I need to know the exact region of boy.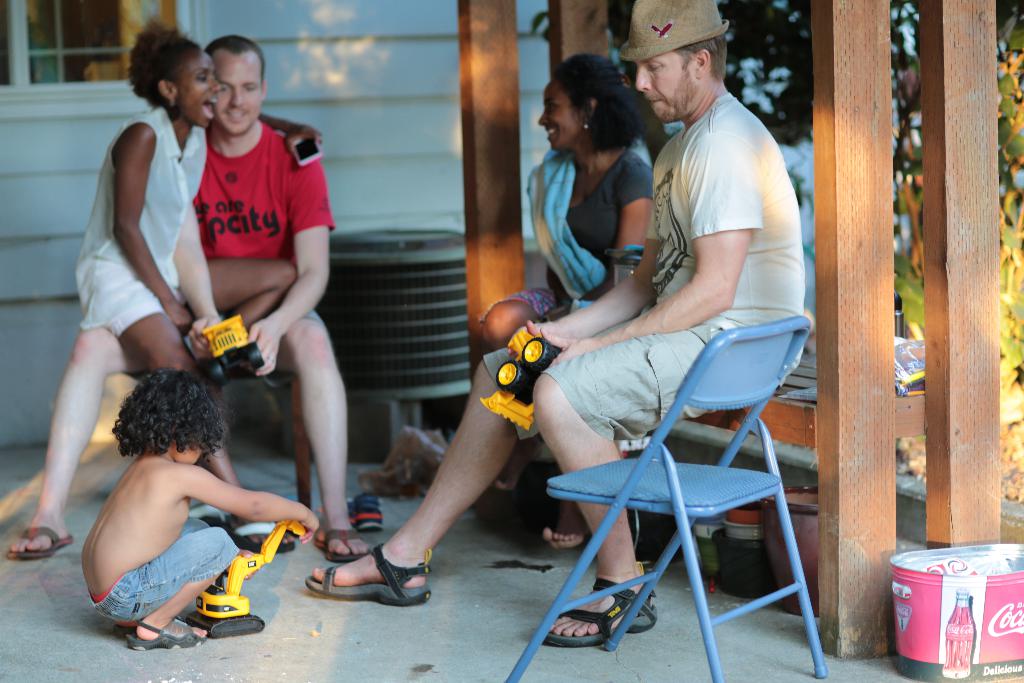
Region: 36, 358, 305, 658.
